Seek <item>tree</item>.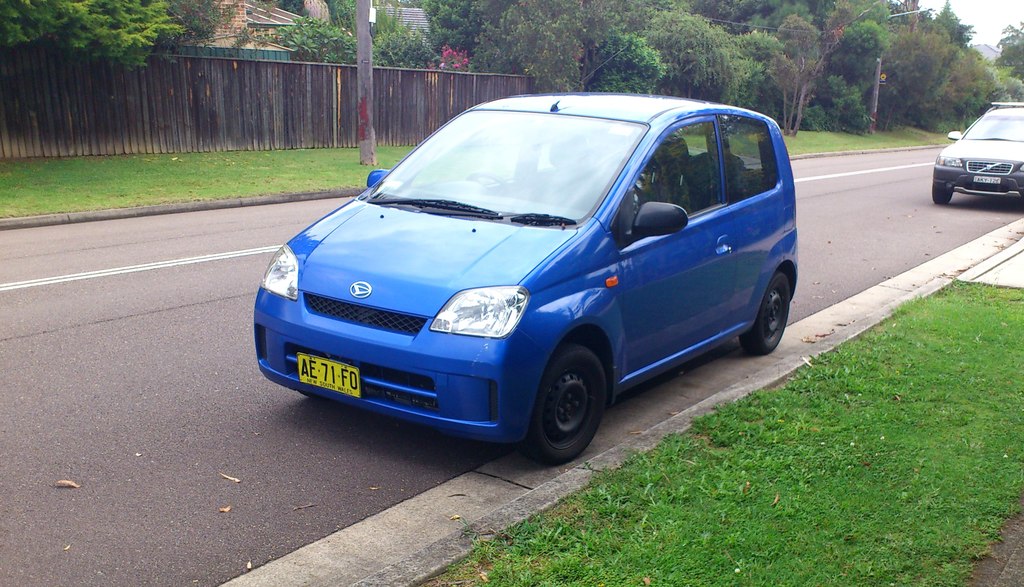
271:12:431:72.
